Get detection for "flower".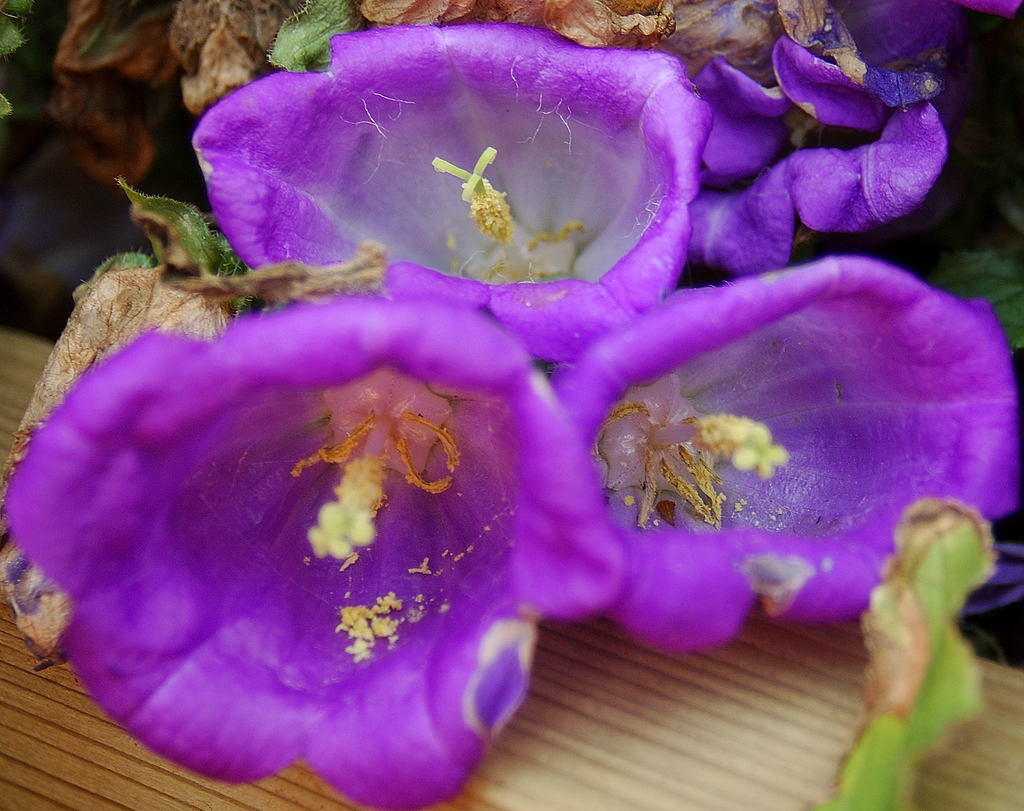
Detection: {"left": 698, "top": 0, "right": 1023, "bottom": 271}.
